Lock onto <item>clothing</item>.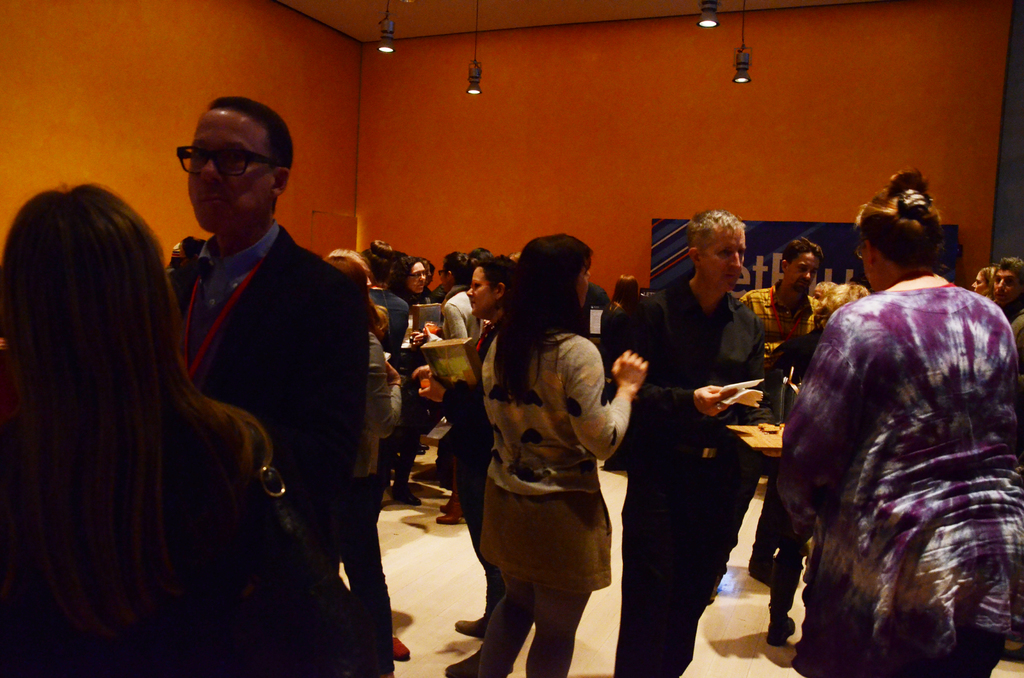
Locked: left=166, top=222, right=385, bottom=583.
